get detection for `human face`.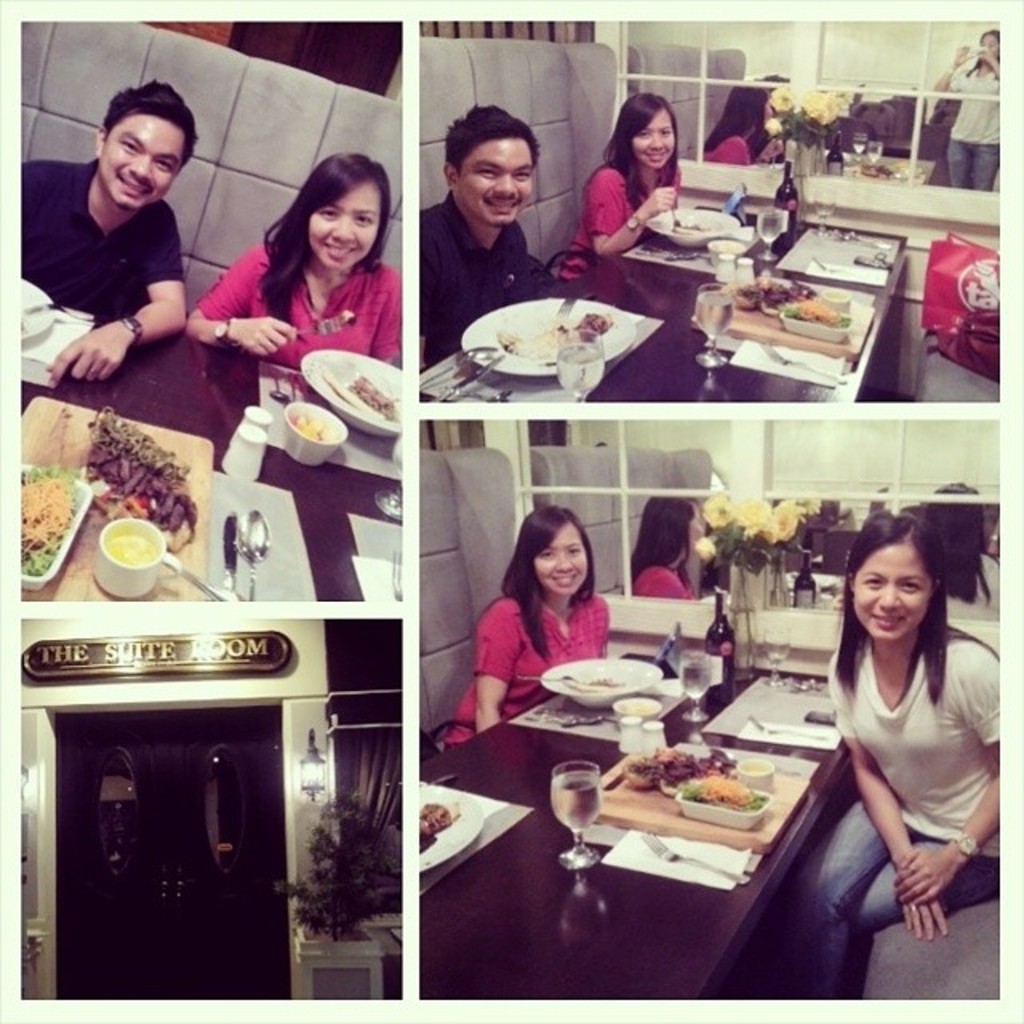
Detection: bbox=[630, 114, 672, 170].
